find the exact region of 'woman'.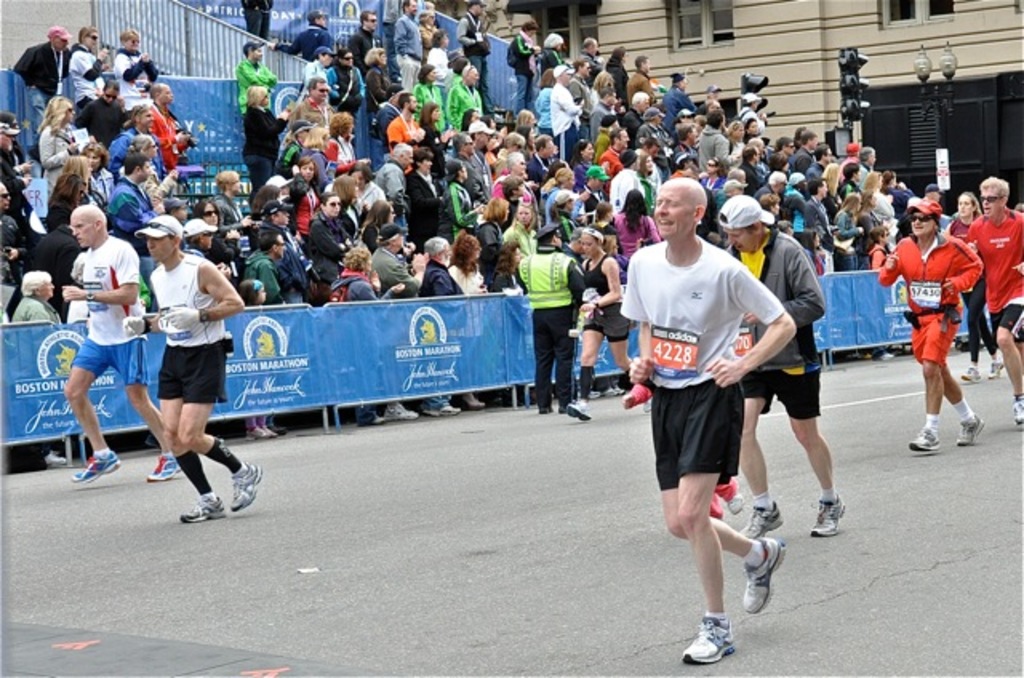
Exact region: locate(701, 154, 726, 201).
